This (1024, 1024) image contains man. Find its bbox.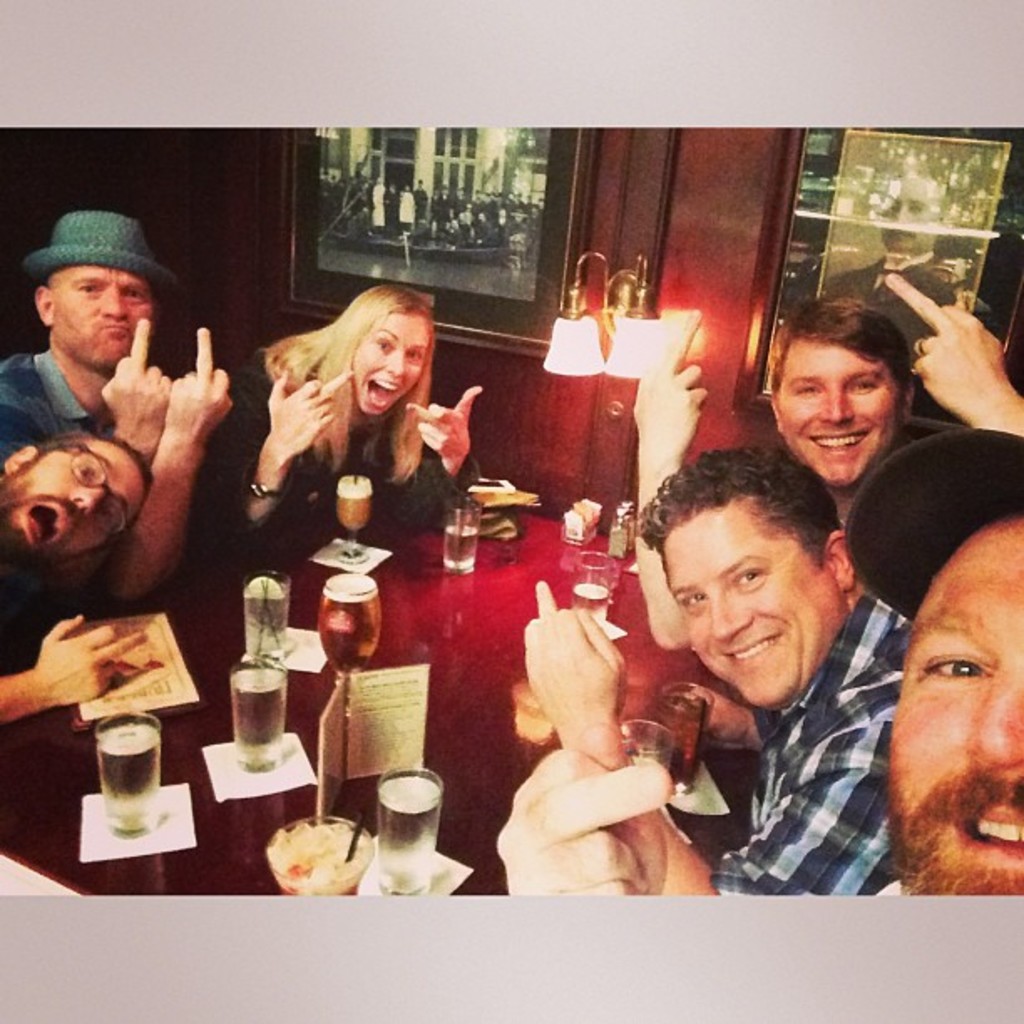
<region>0, 214, 236, 602</region>.
